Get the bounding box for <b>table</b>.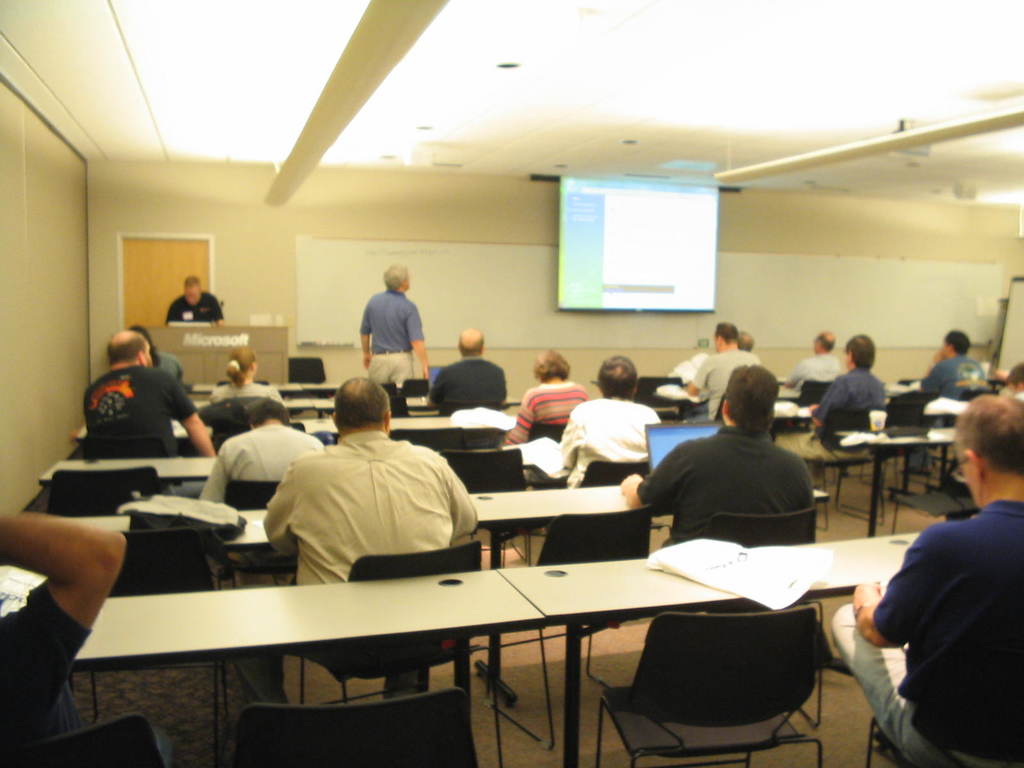
<bbox>473, 488, 828, 701</bbox>.
